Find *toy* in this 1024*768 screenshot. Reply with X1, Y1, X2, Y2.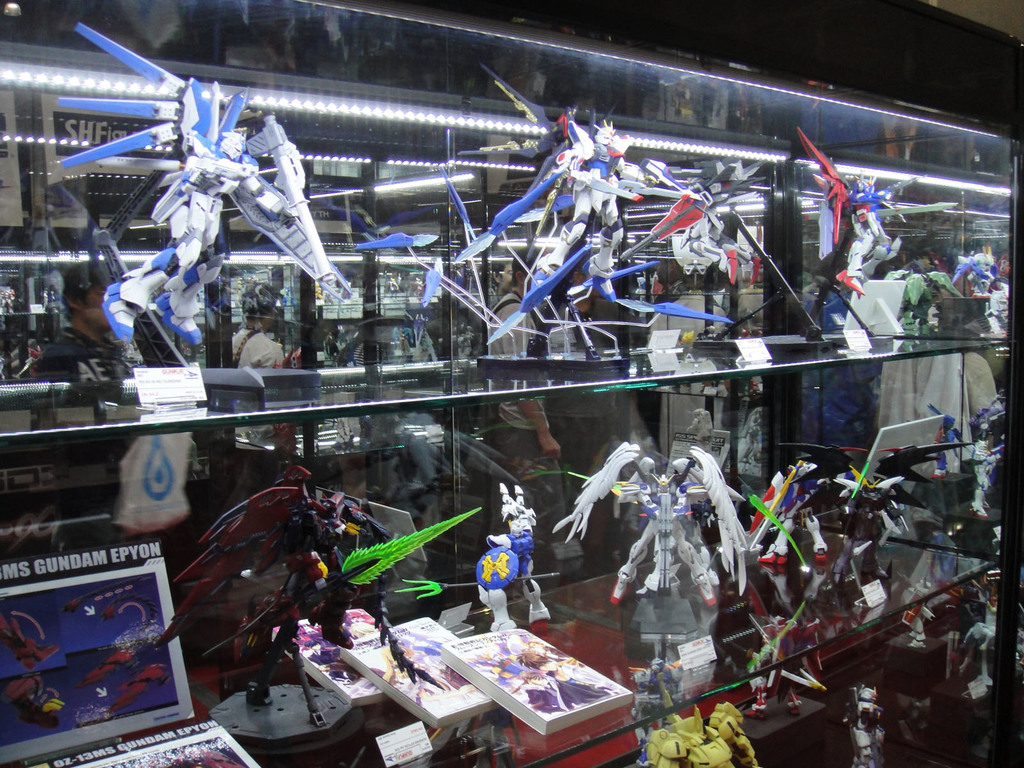
952, 246, 998, 292.
